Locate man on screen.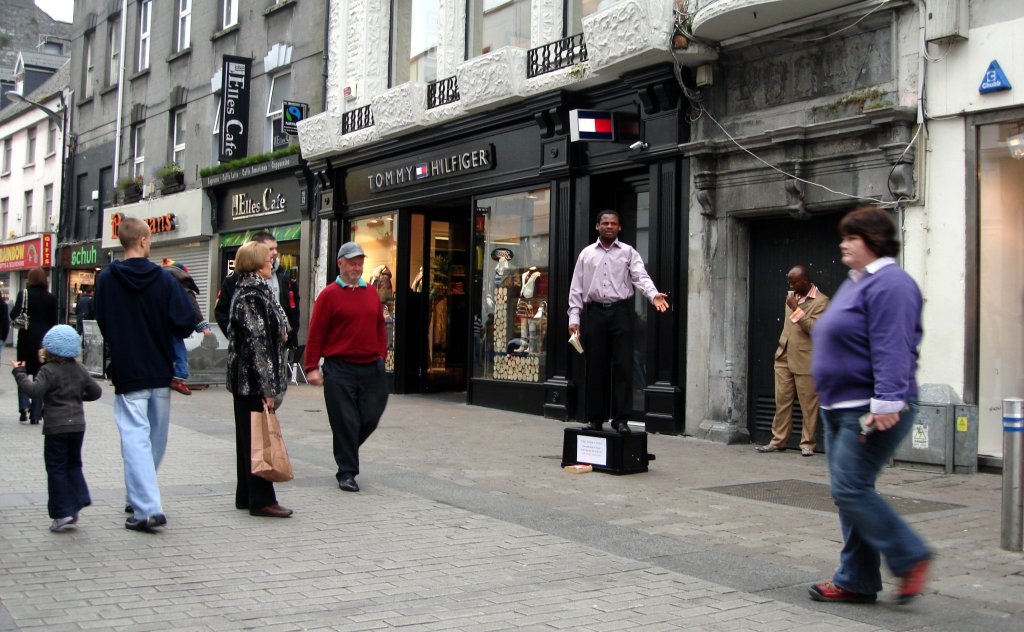
On screen at x1=303, y1=238, x2=389, y2=492.
